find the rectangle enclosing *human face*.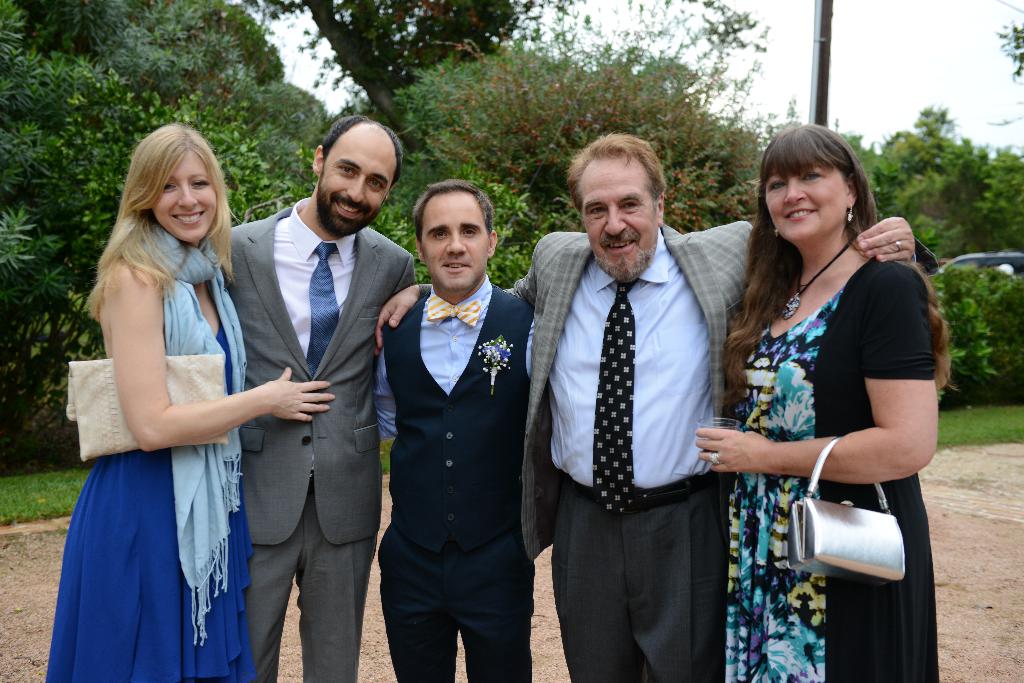
[left=315, top=125, right=396, bottom=239].
